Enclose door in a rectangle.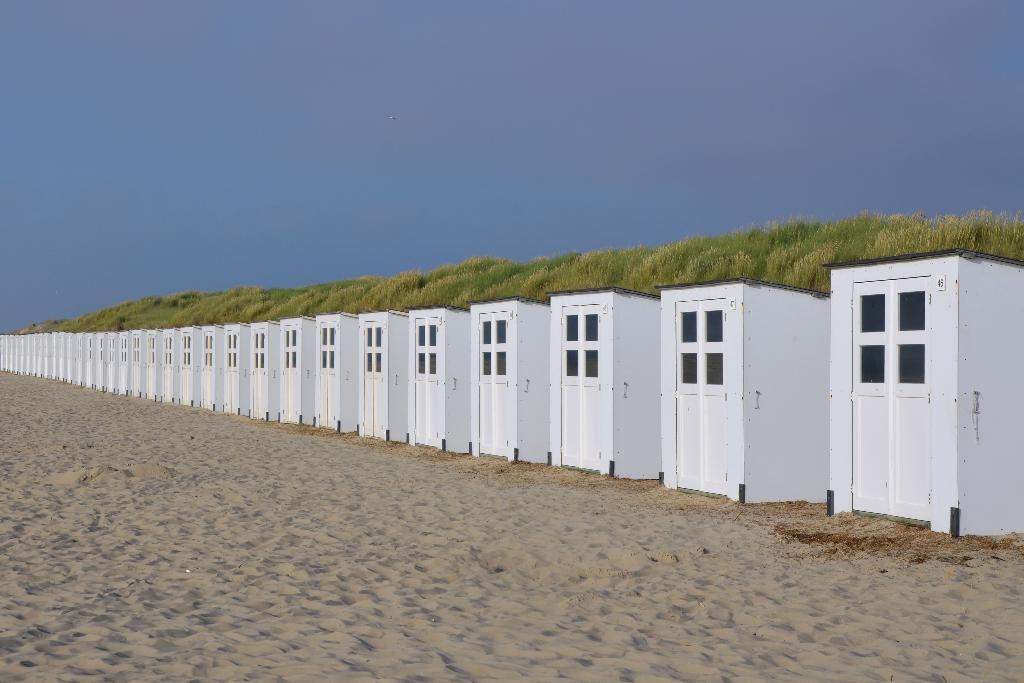
Rect(356, 324, 390, 432).
